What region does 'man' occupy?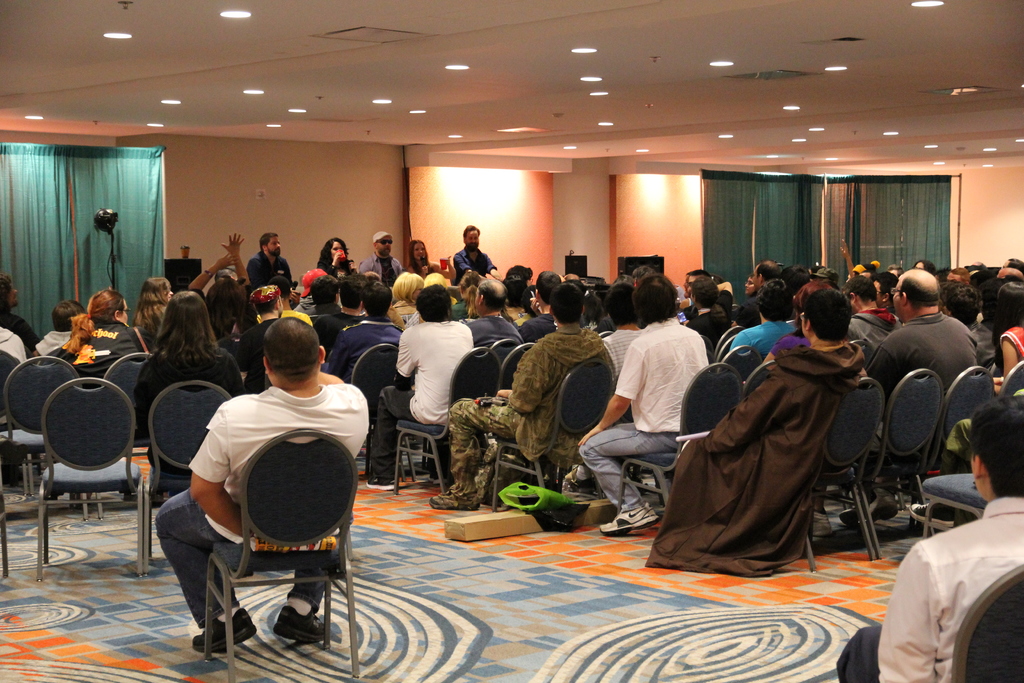
region(314, 270, 369, 352).
